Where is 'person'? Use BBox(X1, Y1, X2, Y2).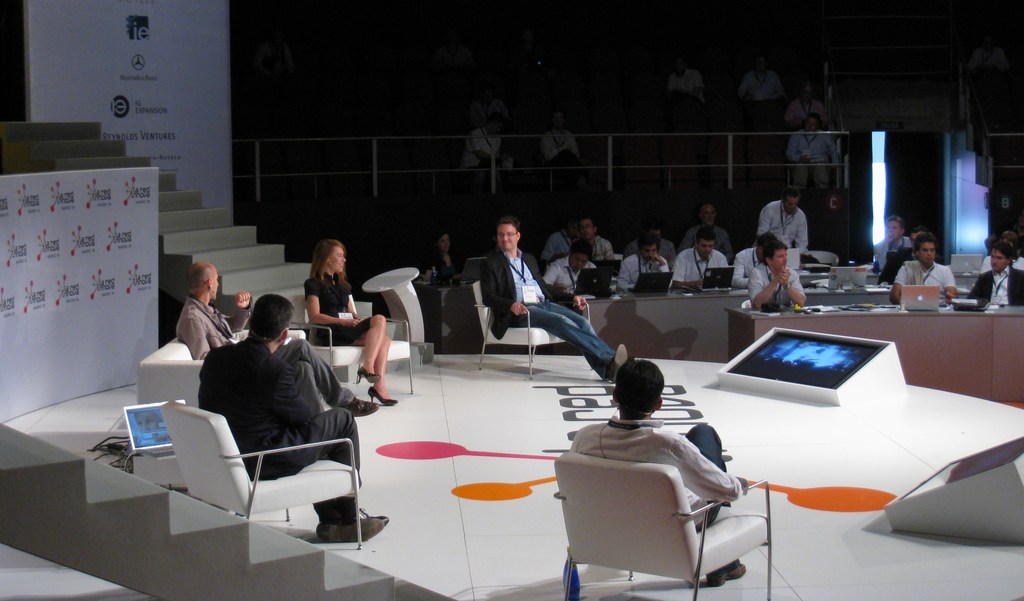
BBox(966, 239, 1023, 307).
